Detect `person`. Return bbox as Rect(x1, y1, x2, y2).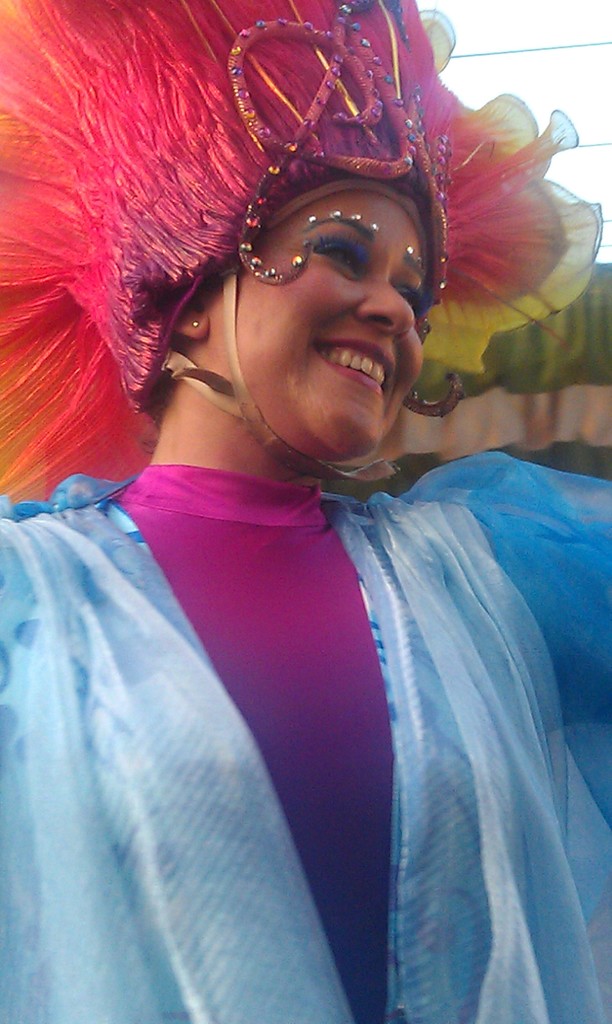
Rect(1, 144, 611, 1023).
